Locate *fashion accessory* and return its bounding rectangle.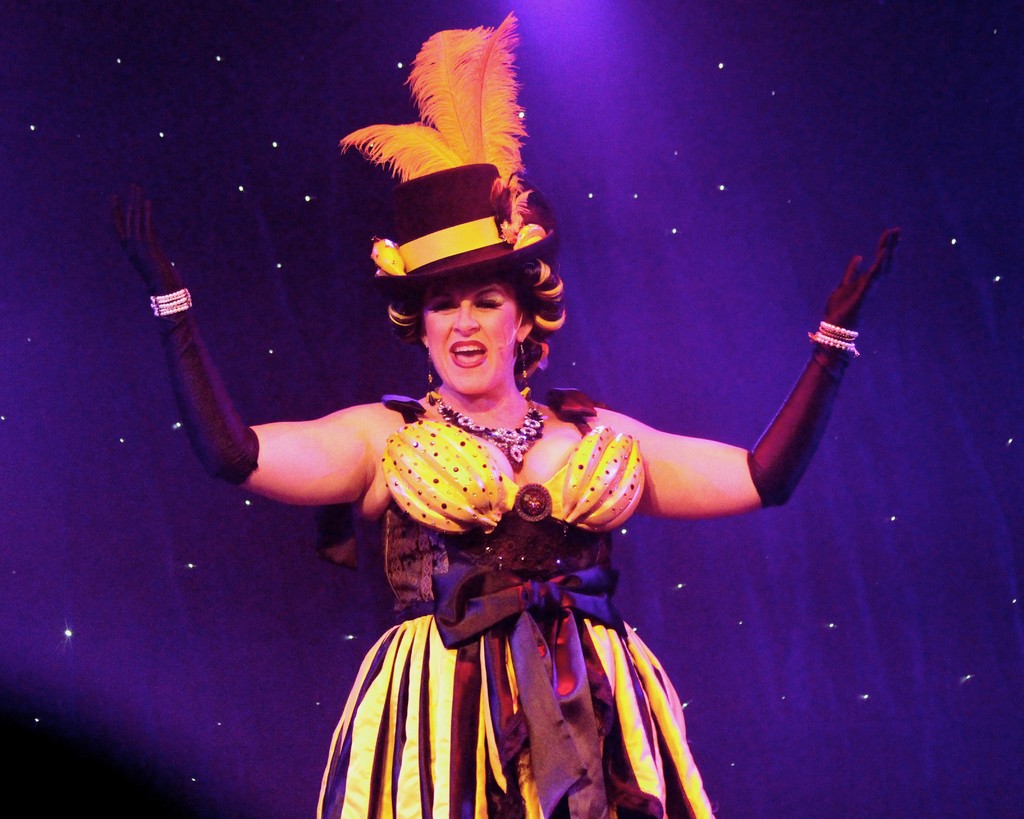
(424, 340, 431, 386).
